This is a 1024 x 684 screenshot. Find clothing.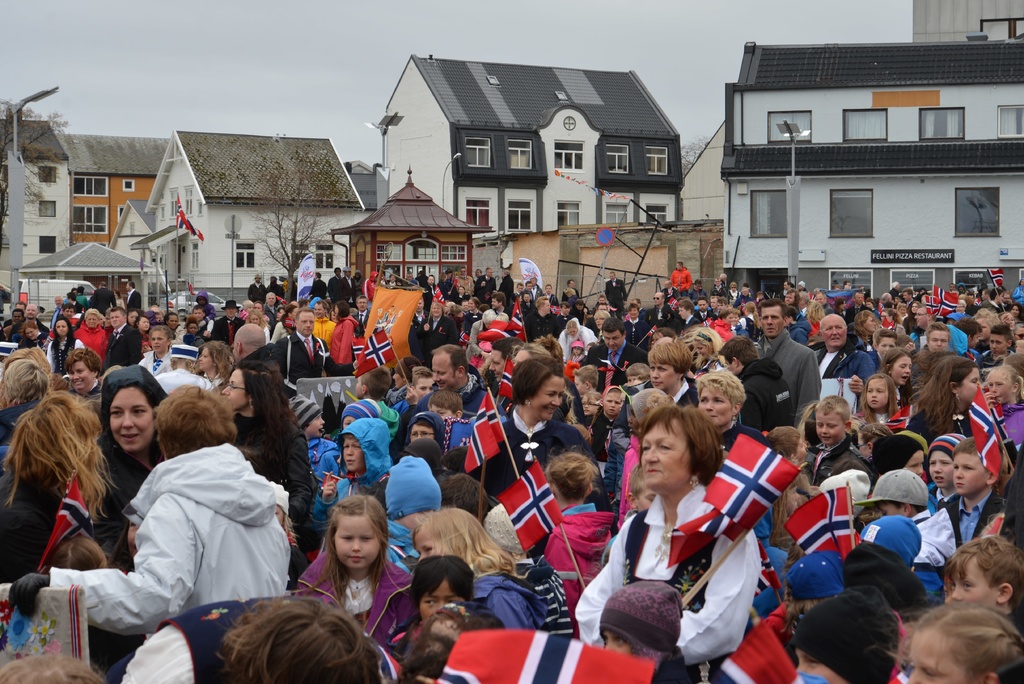
Bounding box: {"left": 580, "top": 338, "right": 644, "bottom": 382}.
